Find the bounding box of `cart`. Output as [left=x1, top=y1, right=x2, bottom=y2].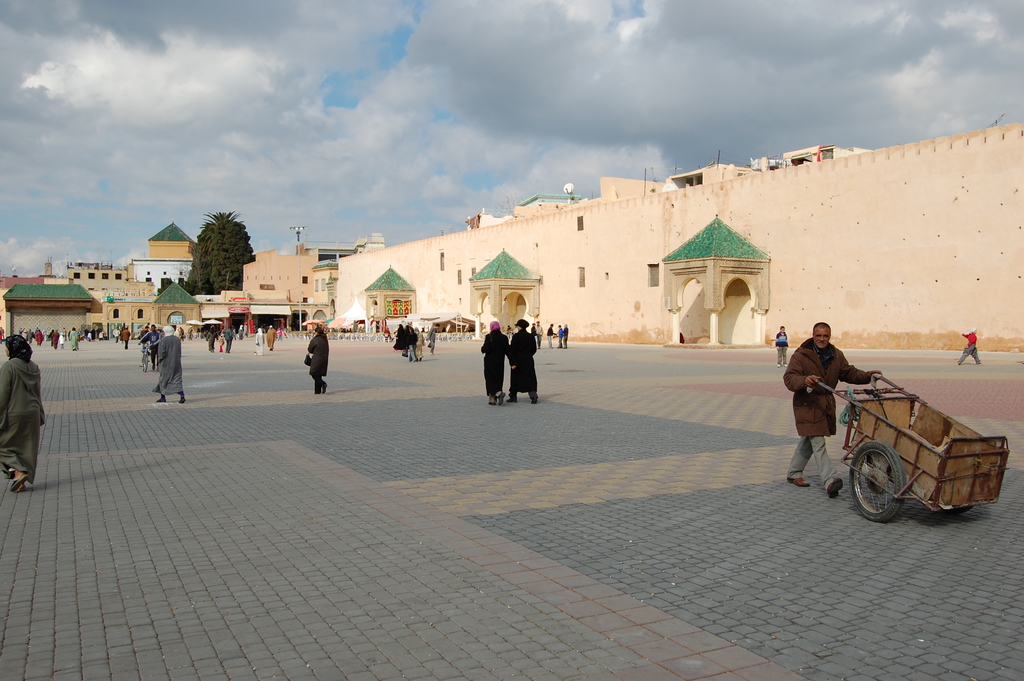
[left=806, top=374, right=1011, bottom=524].
